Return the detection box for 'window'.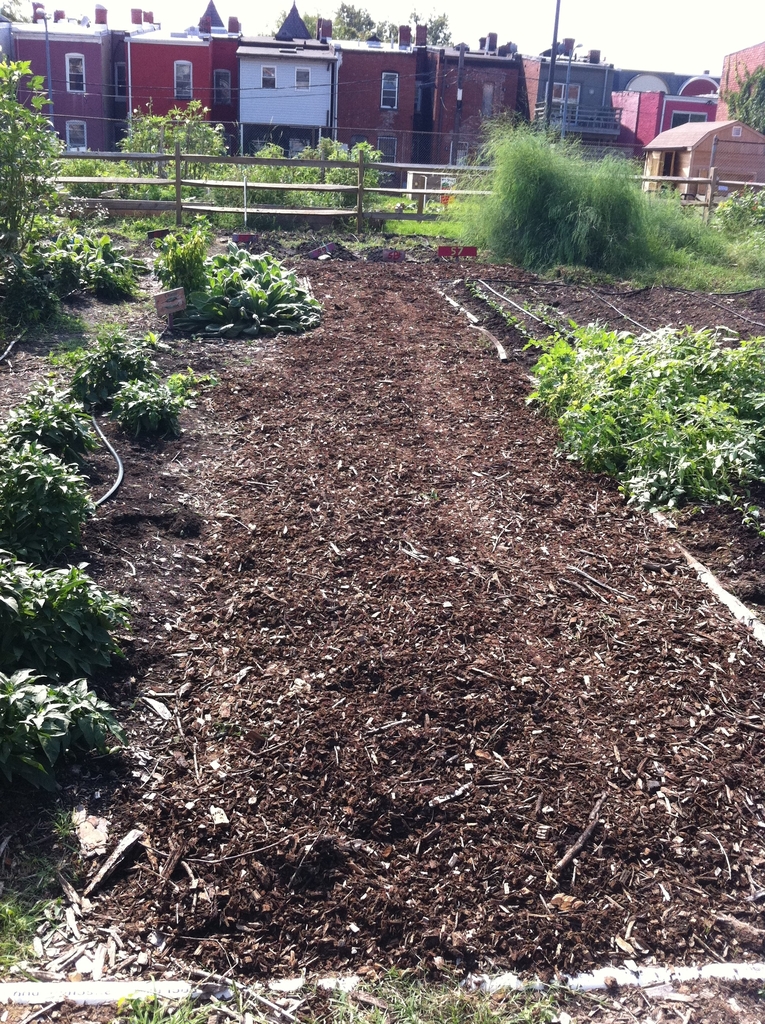
<box>115,66,127,99</box>.
